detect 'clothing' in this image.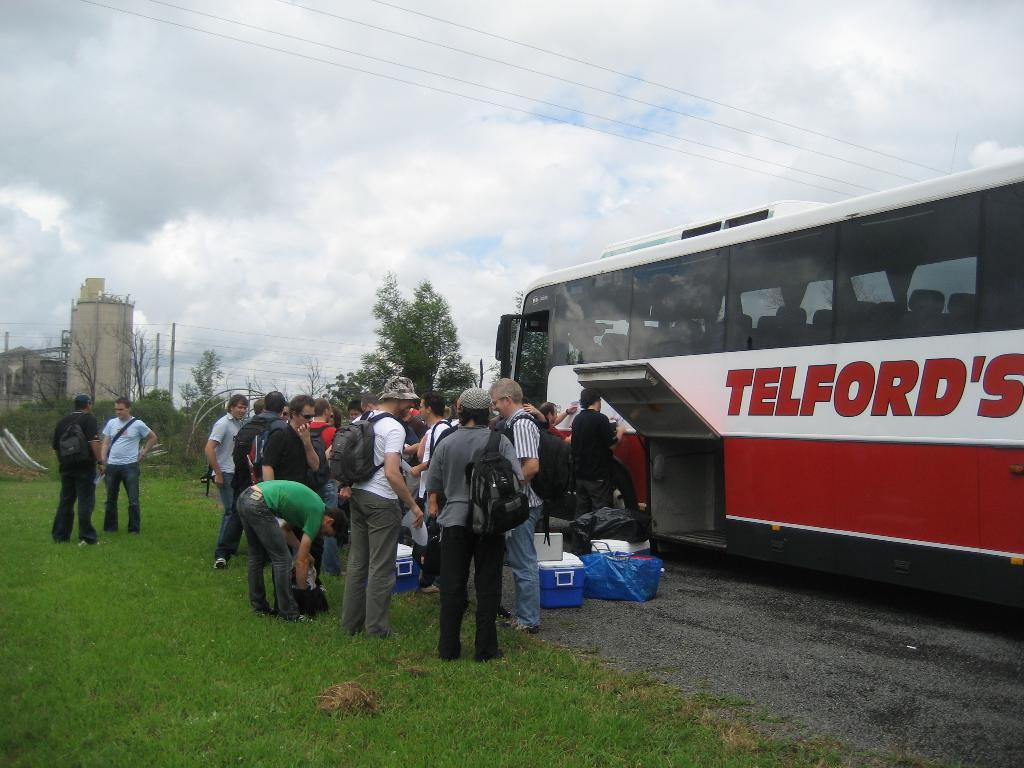
Detection: locate(232, 478, 321, 617).
